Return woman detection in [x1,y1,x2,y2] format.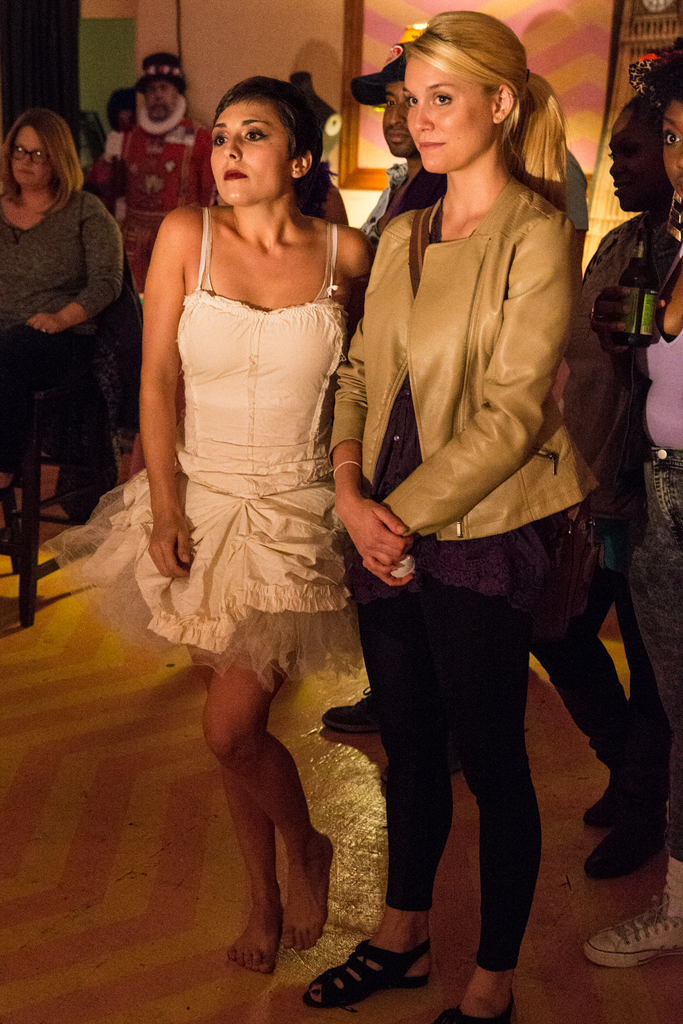
[579,29,682,975].
